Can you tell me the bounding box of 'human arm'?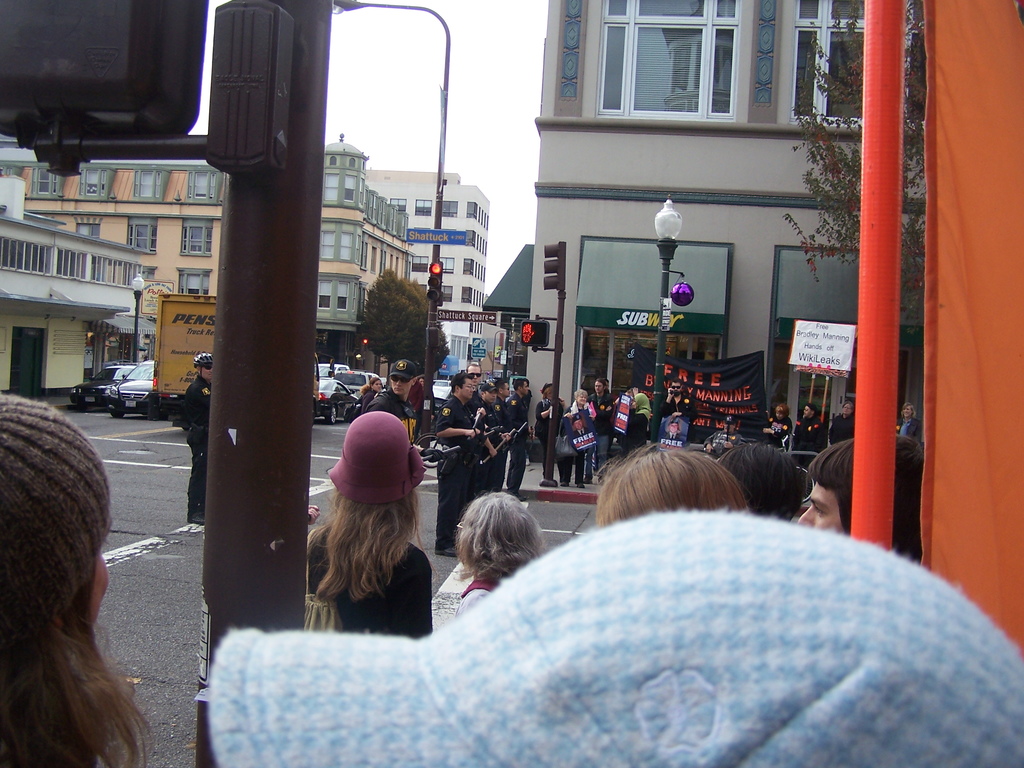
[473,404,485,435].
